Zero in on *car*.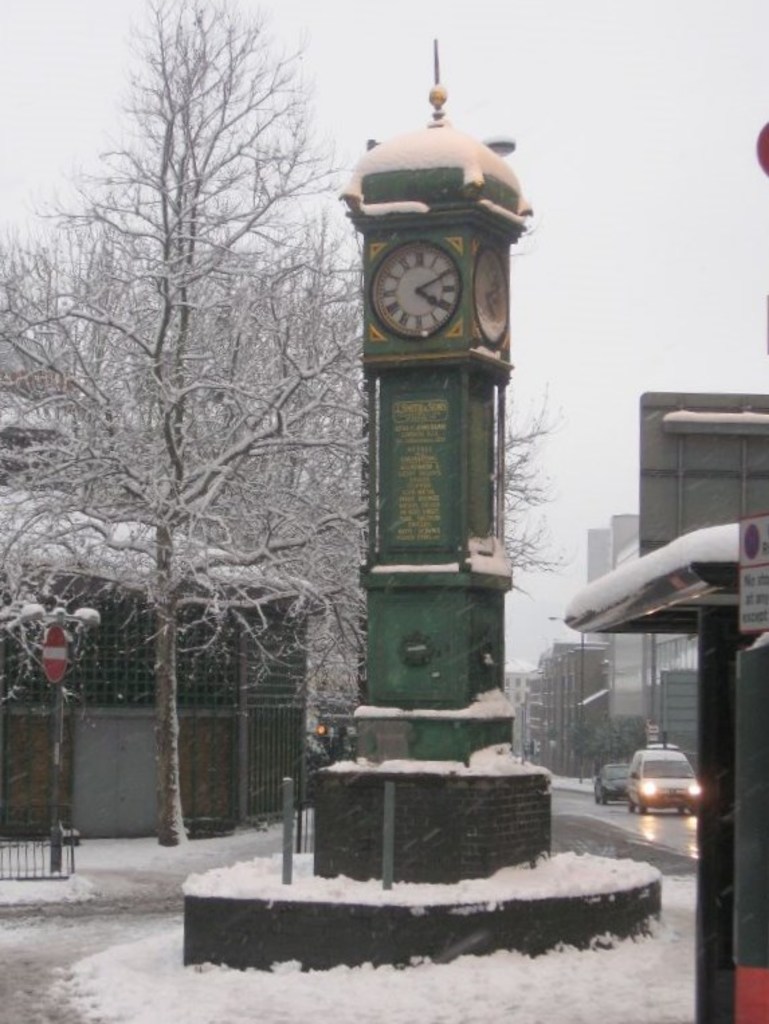
Zeroed in: 595, 762, 632, 803.
